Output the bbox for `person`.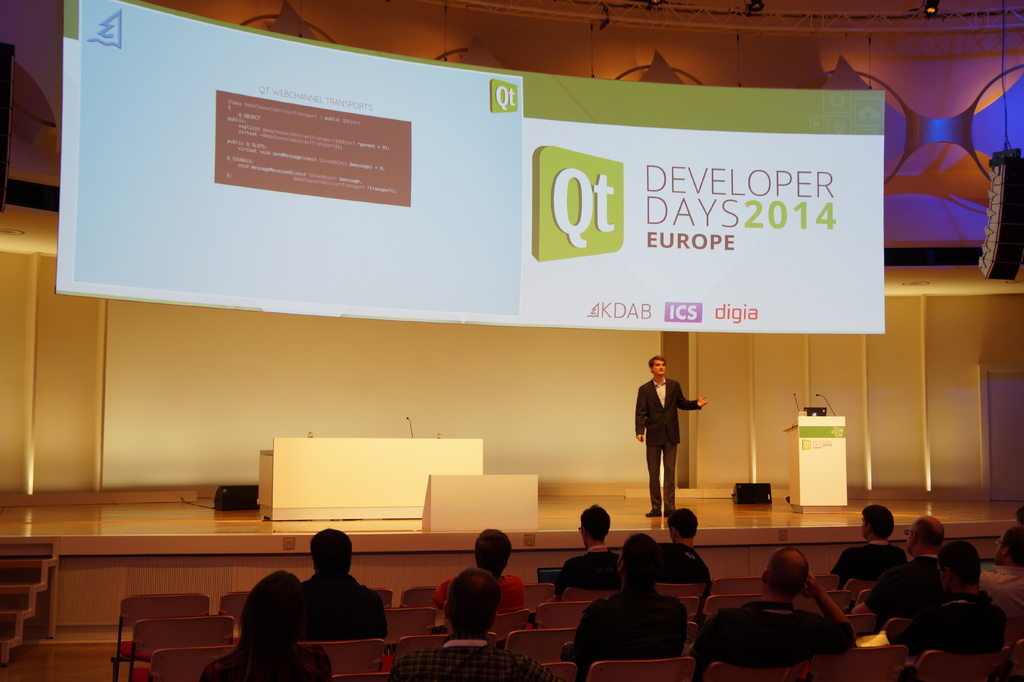
bbox=[199, 571, 330, 681].
